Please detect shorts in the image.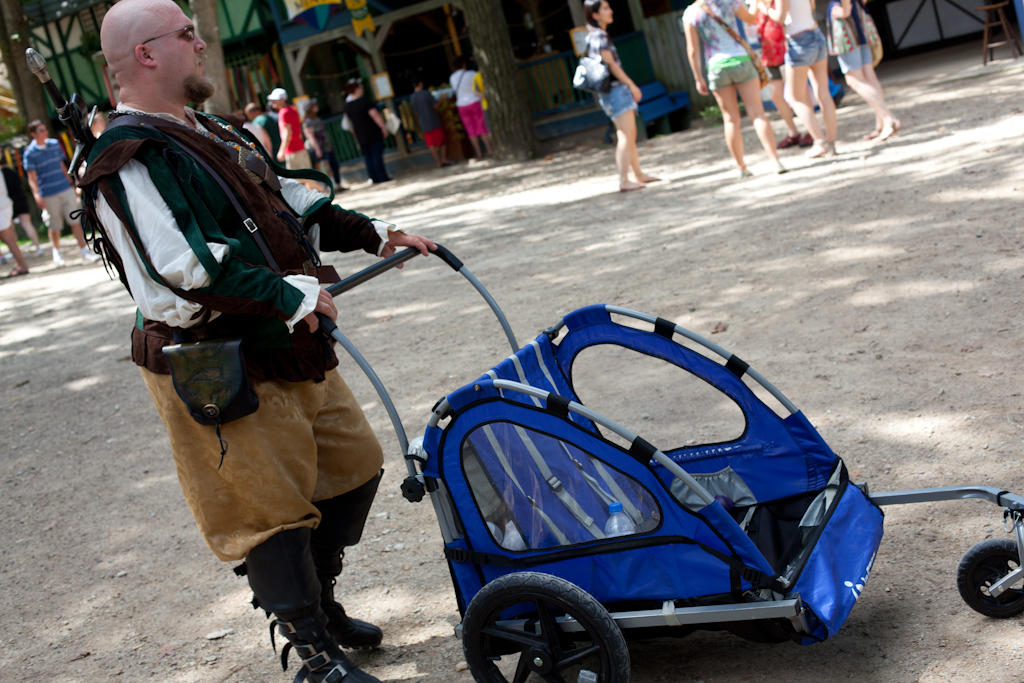
bbox(708, 53, 751, 89).
